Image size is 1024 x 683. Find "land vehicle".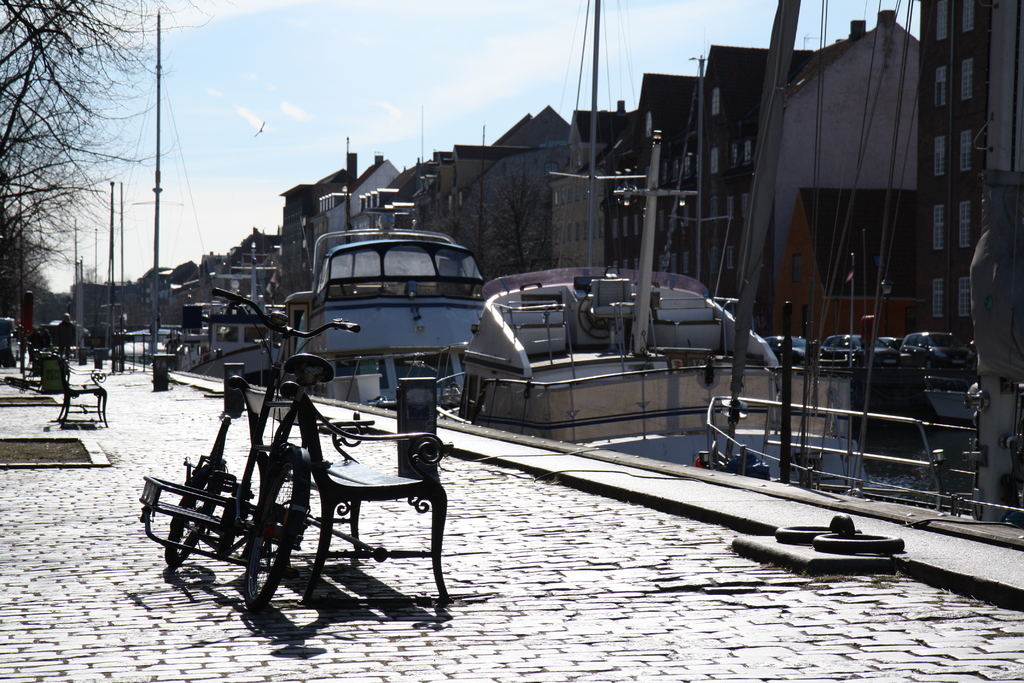
[233, 220, 525, 447].
